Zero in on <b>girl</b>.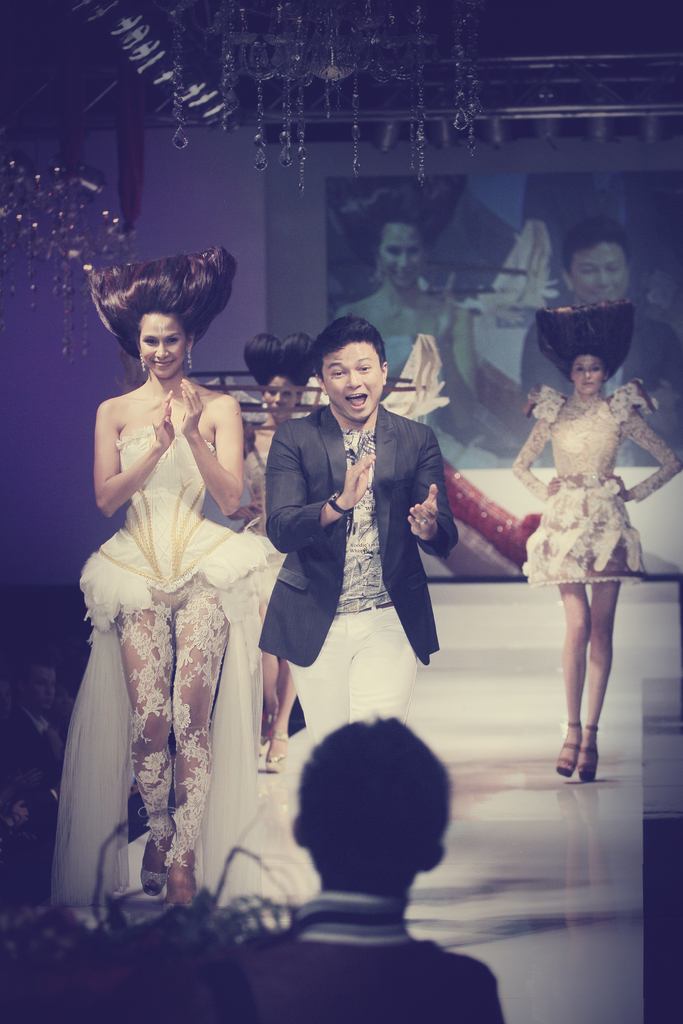
Zeroed in: bbox=(54, 253, 312, 900).
